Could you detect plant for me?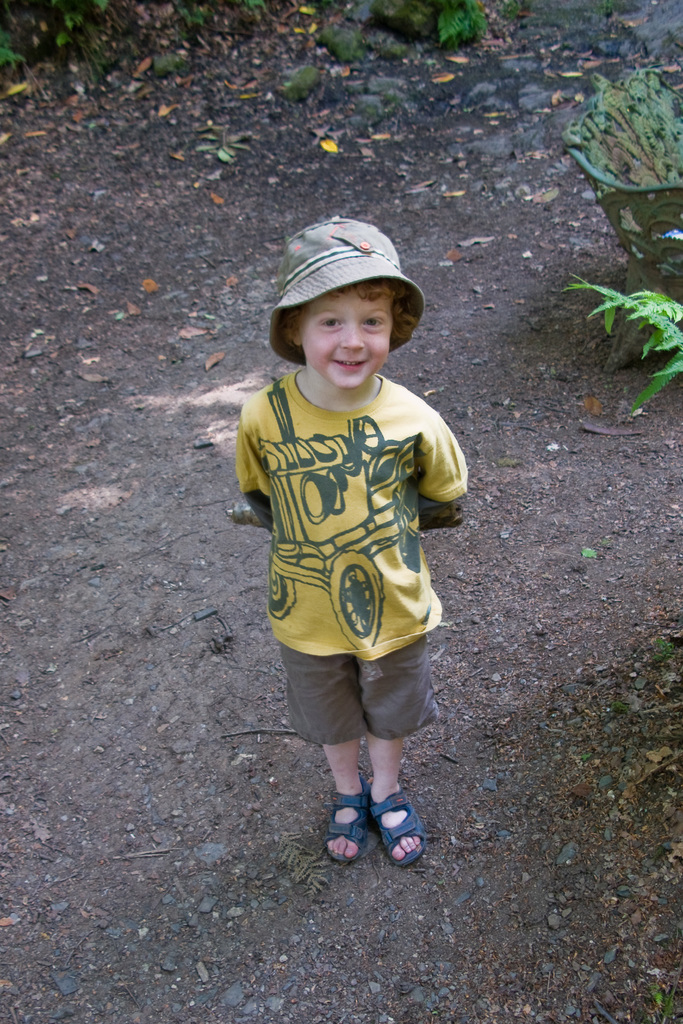
Detection result: [x1=580, y1=755, x2=591, y2=762].
